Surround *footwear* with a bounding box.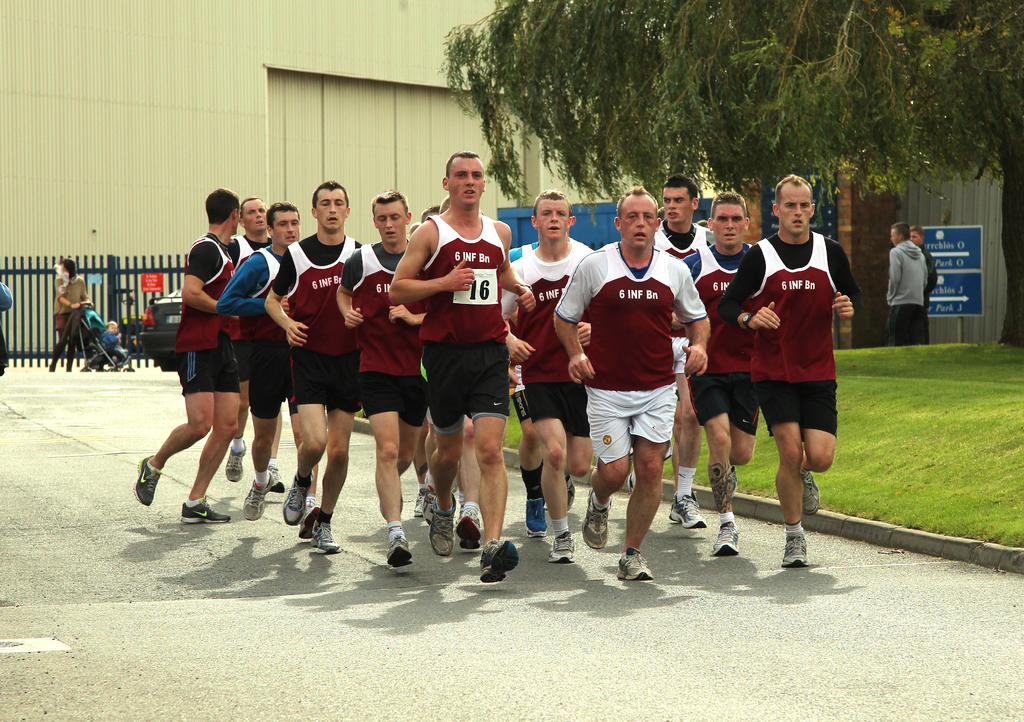
(x1=410, y1=487, x2=428, y2=517).
